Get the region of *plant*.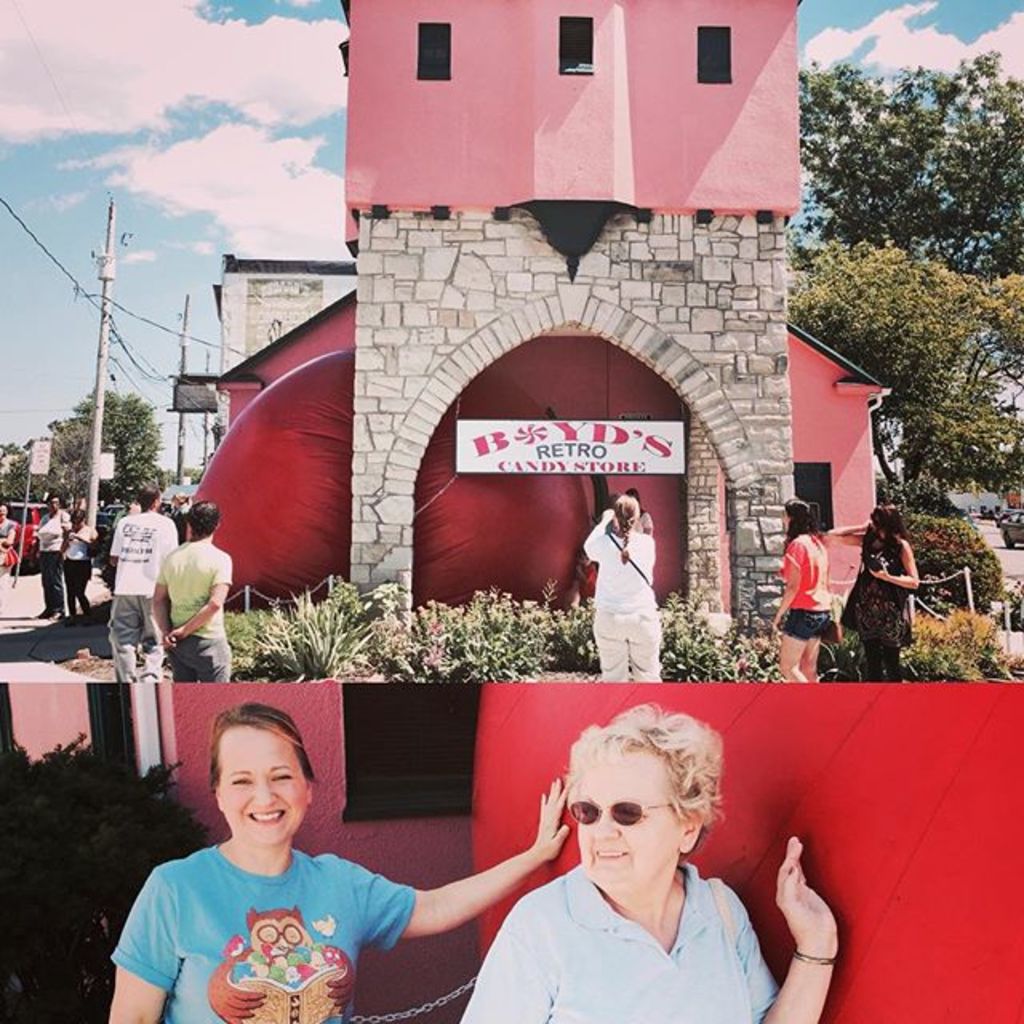
[0,725,222,1022].
